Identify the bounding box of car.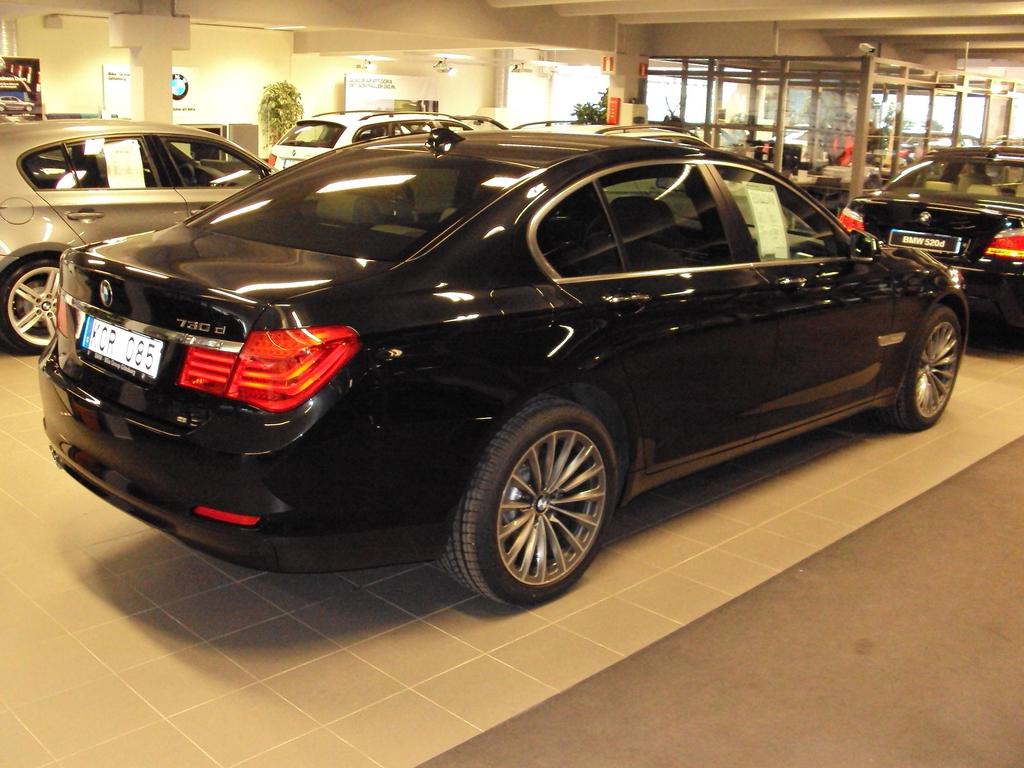
(left=264, top=110, right=490, bottom=183).
